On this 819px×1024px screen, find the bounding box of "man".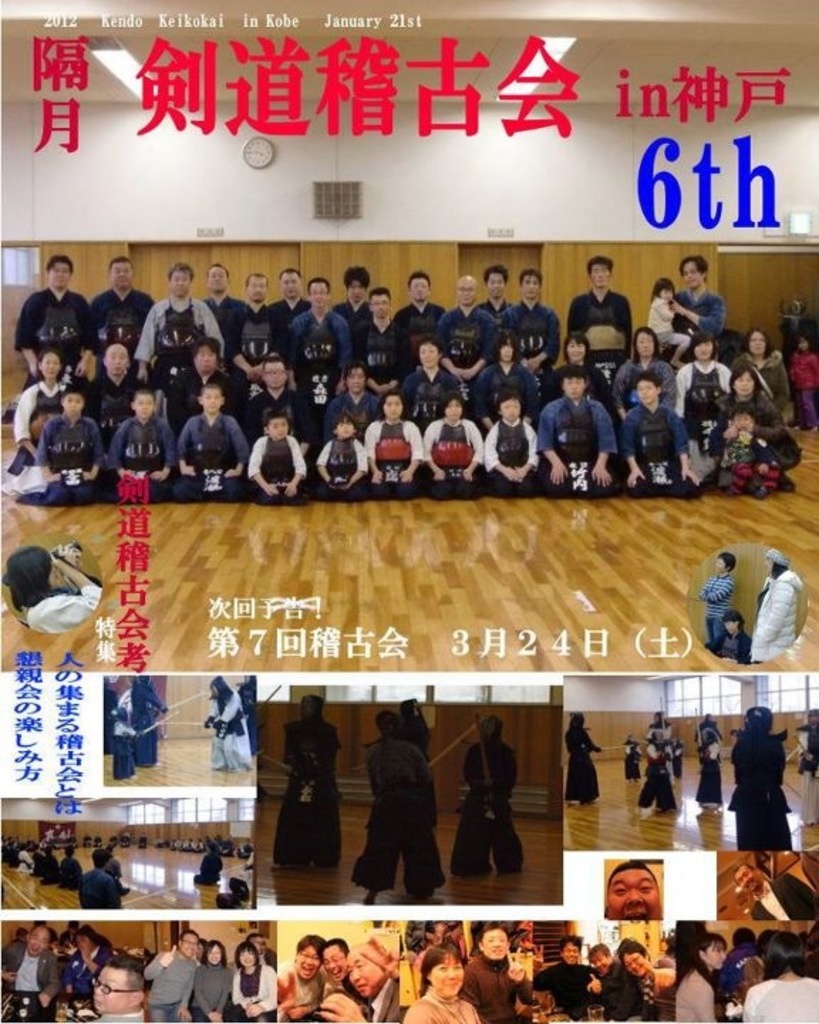
Bounding box: crop(161, 338, 242, 445).
